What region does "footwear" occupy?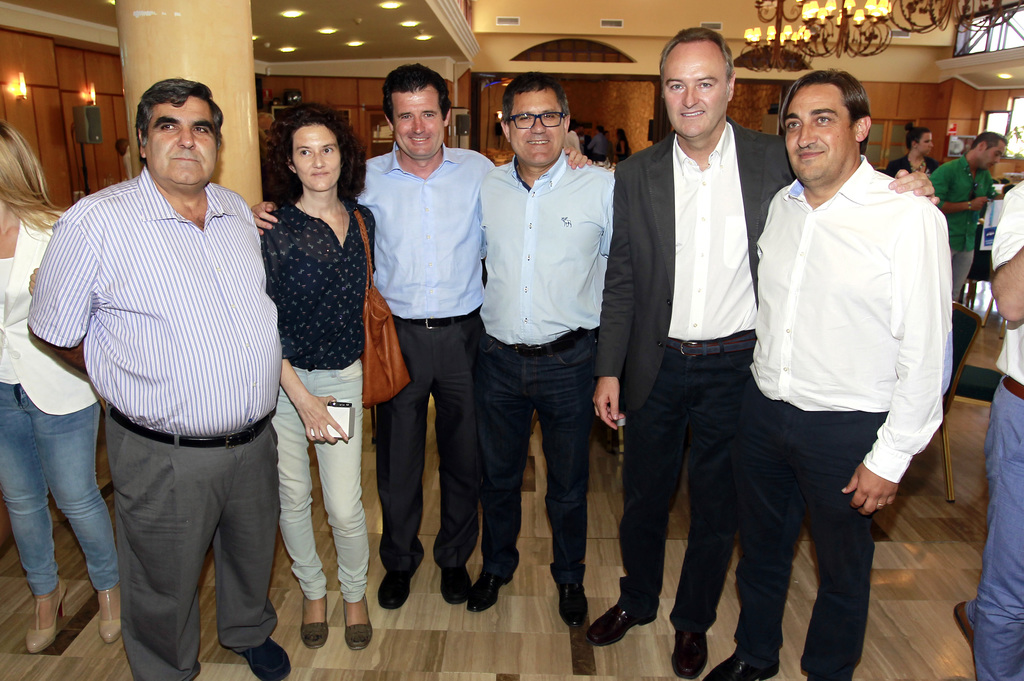
detection(343, 598, 373, 653).
